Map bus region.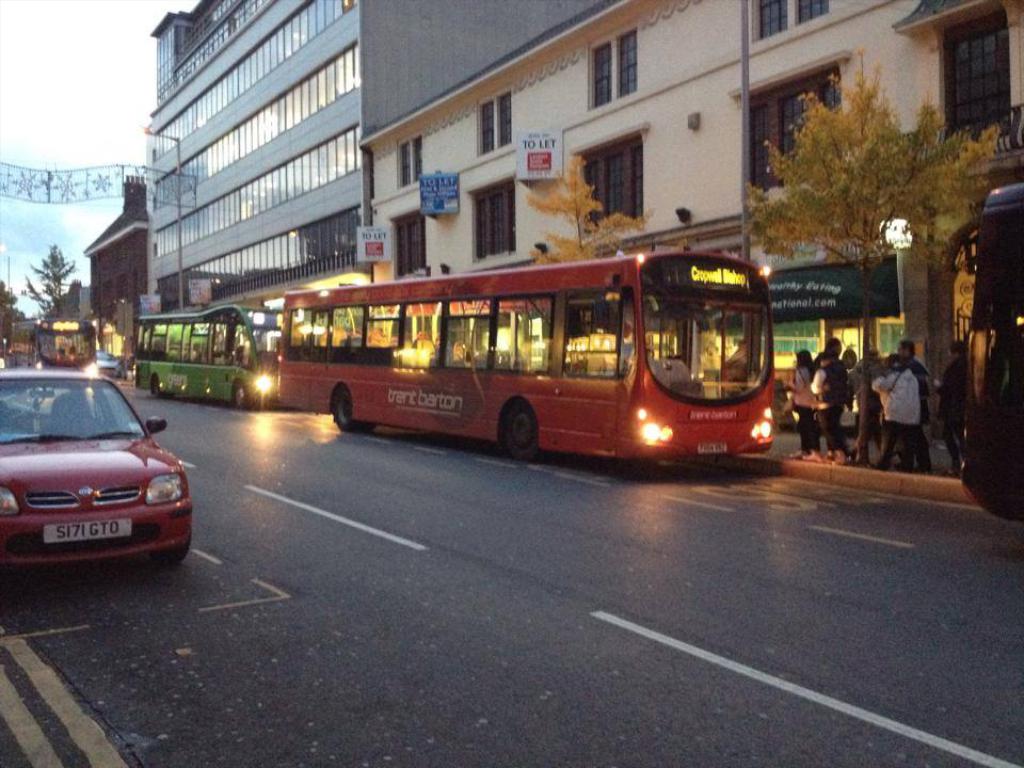
Mapped to {"x1": 959, "y1": 181, "x2": 1023, "y2": 527}.
